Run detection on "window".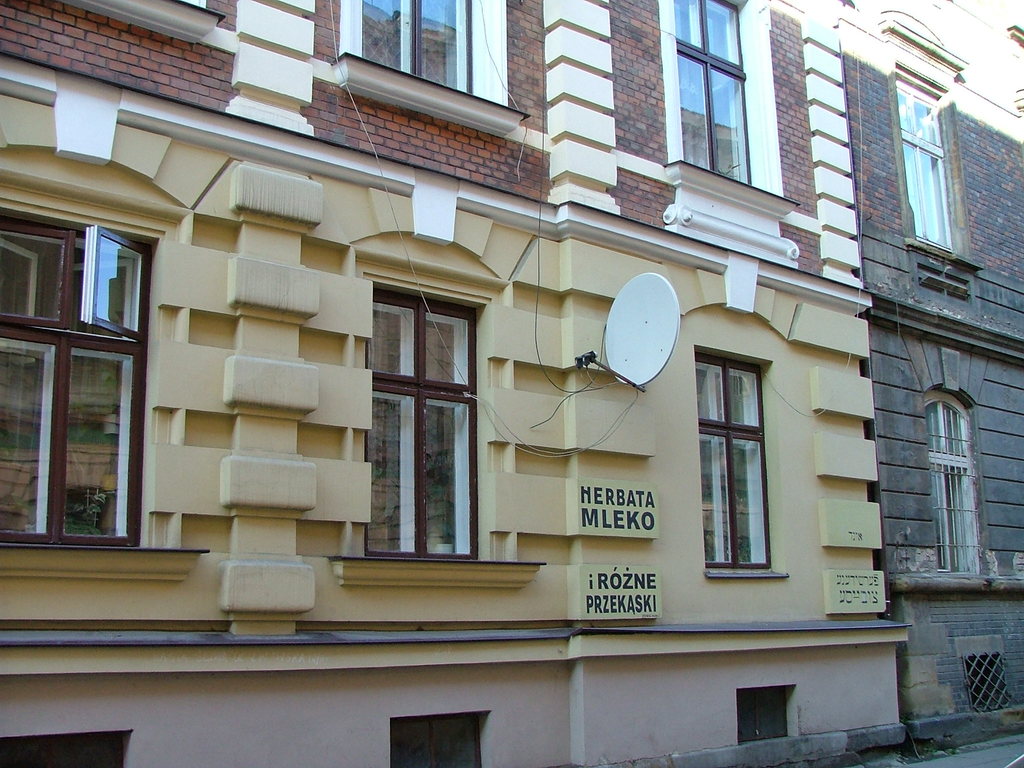
Result: left=1, top=213, right=138, bottom=552.
